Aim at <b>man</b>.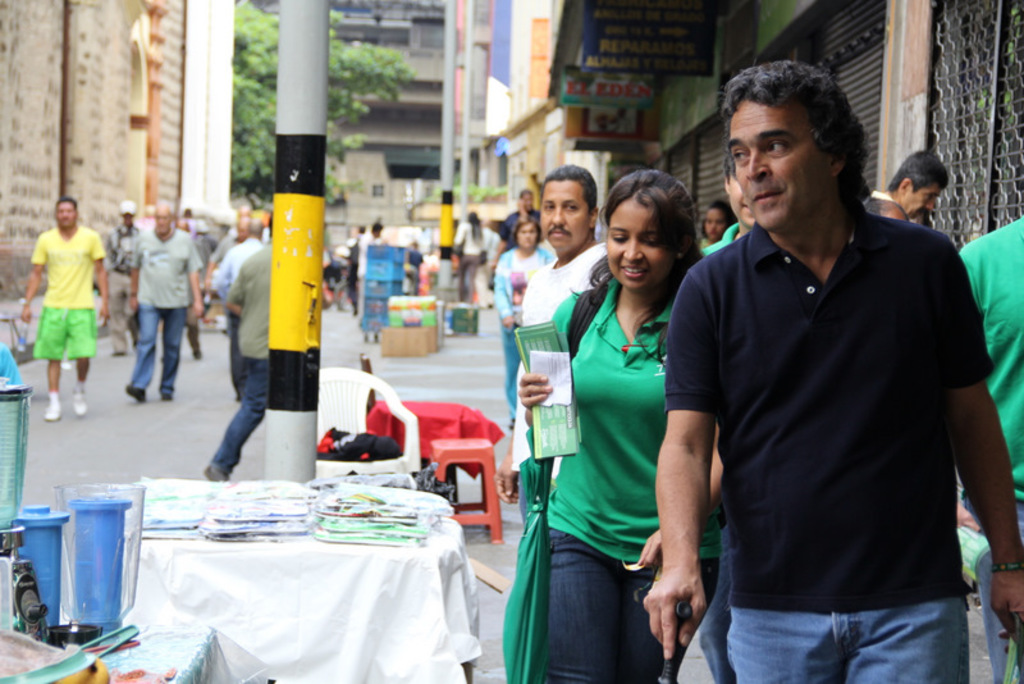
Aimed at box=[856, 146, 954, 224].
